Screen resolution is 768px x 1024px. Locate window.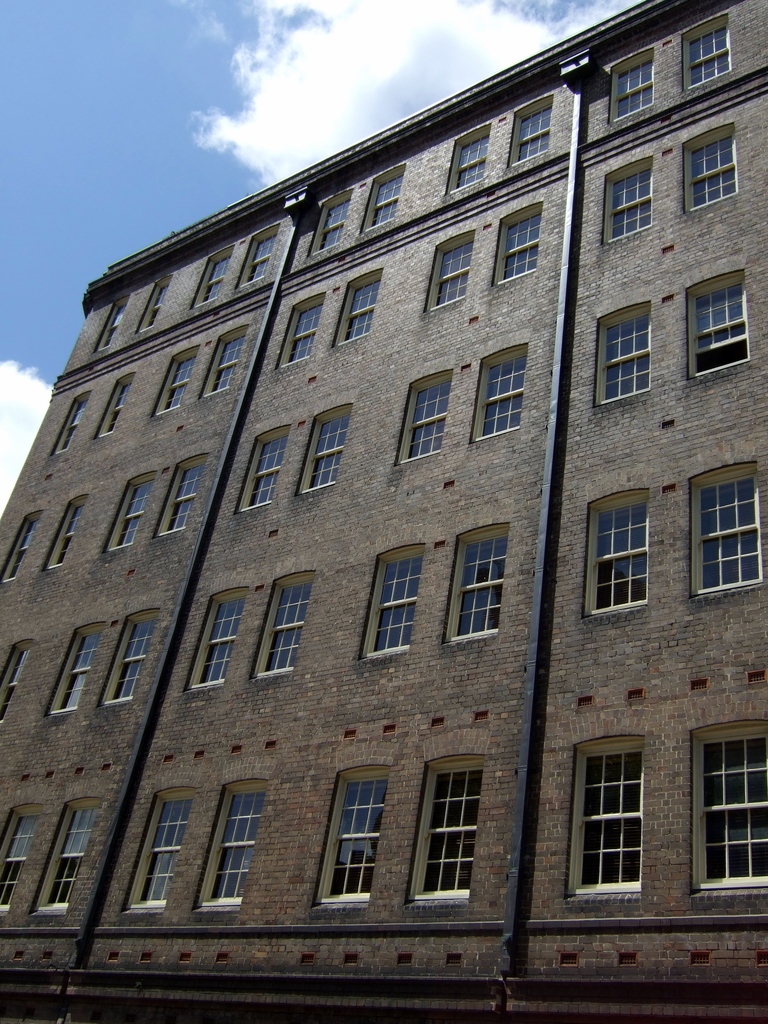
bbox=(49, 392, 93, 461).
